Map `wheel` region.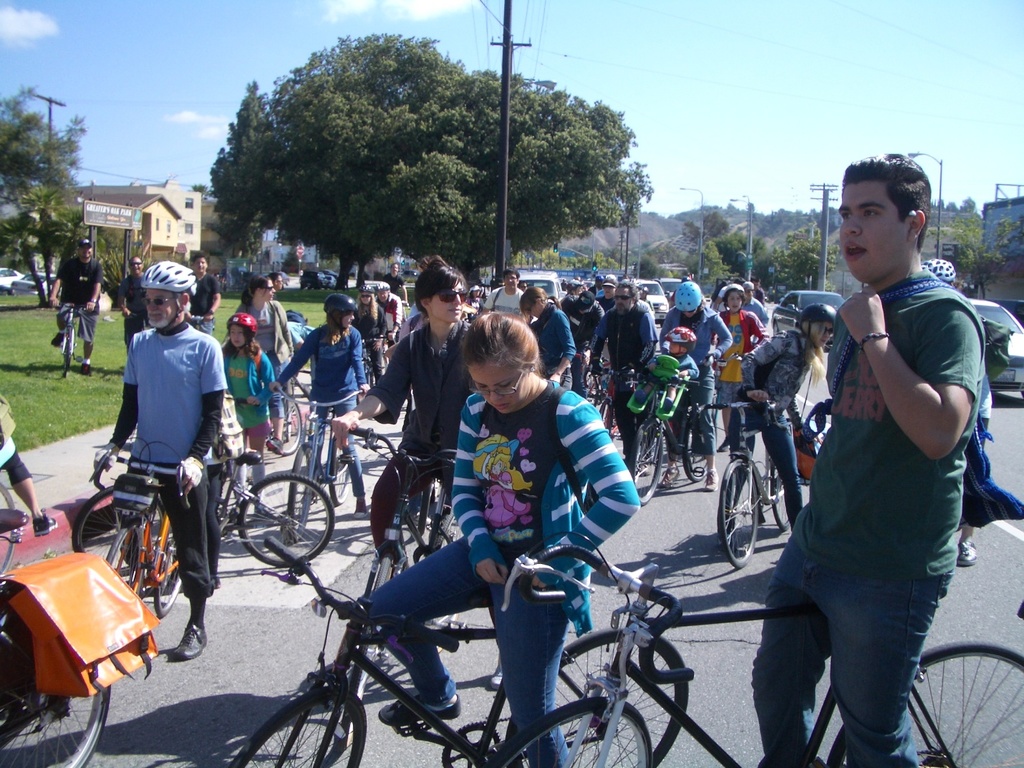
Mapped to x1=226 y1=684 x2=367 y2=767.
